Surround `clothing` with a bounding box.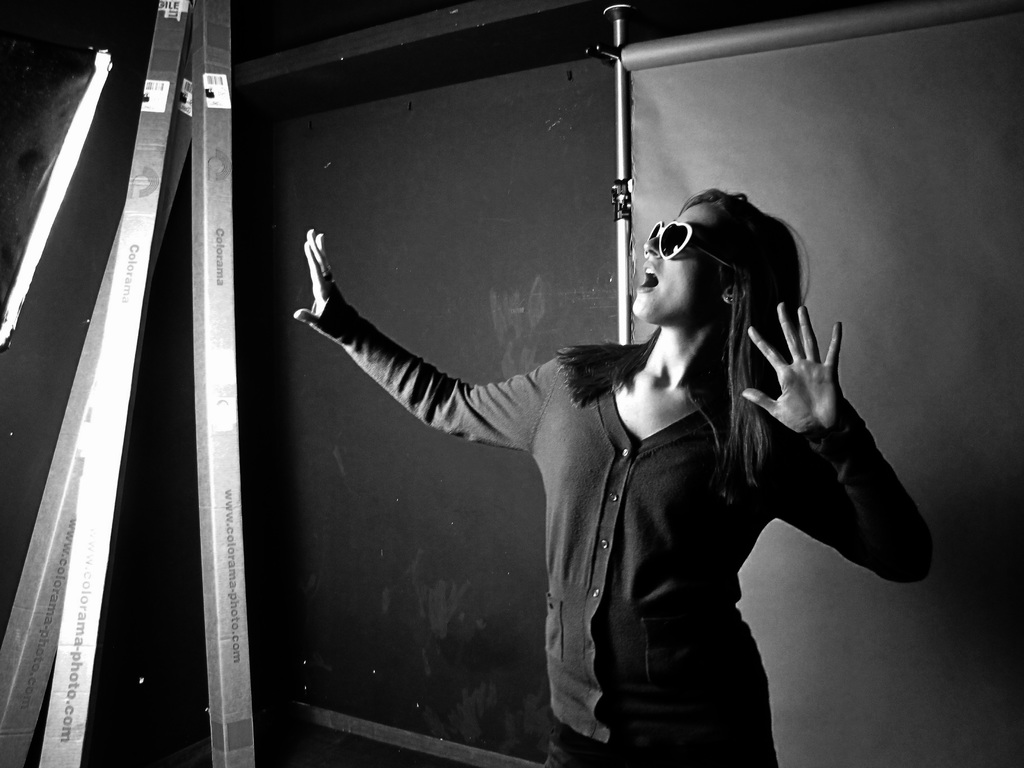
308/322/936/767.
